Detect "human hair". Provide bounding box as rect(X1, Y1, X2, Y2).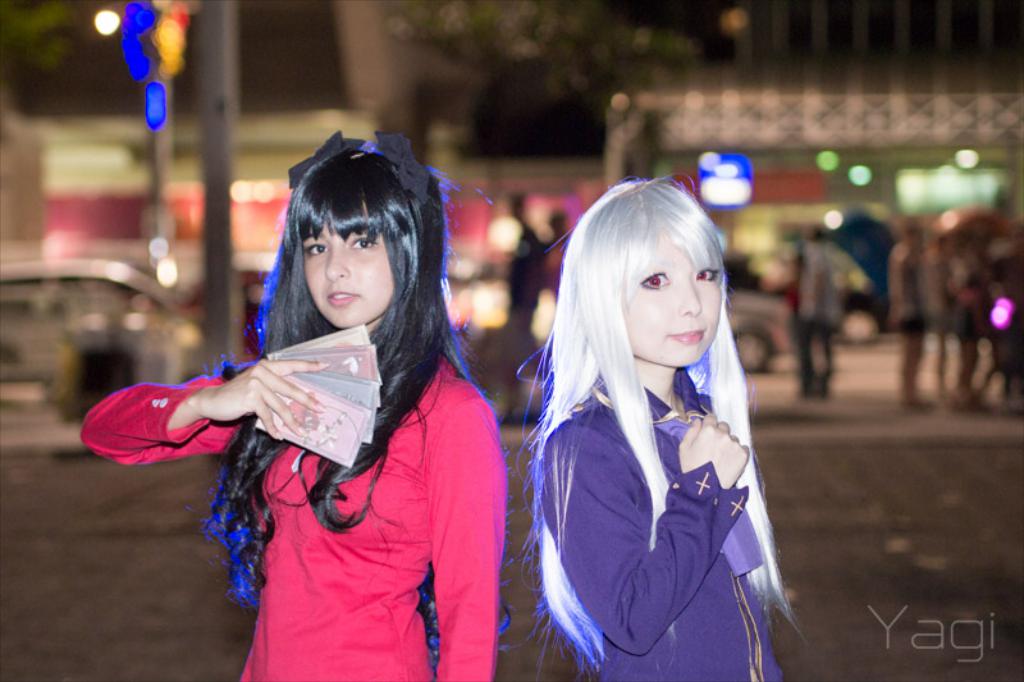
rect(184, 139, 515, 677).
